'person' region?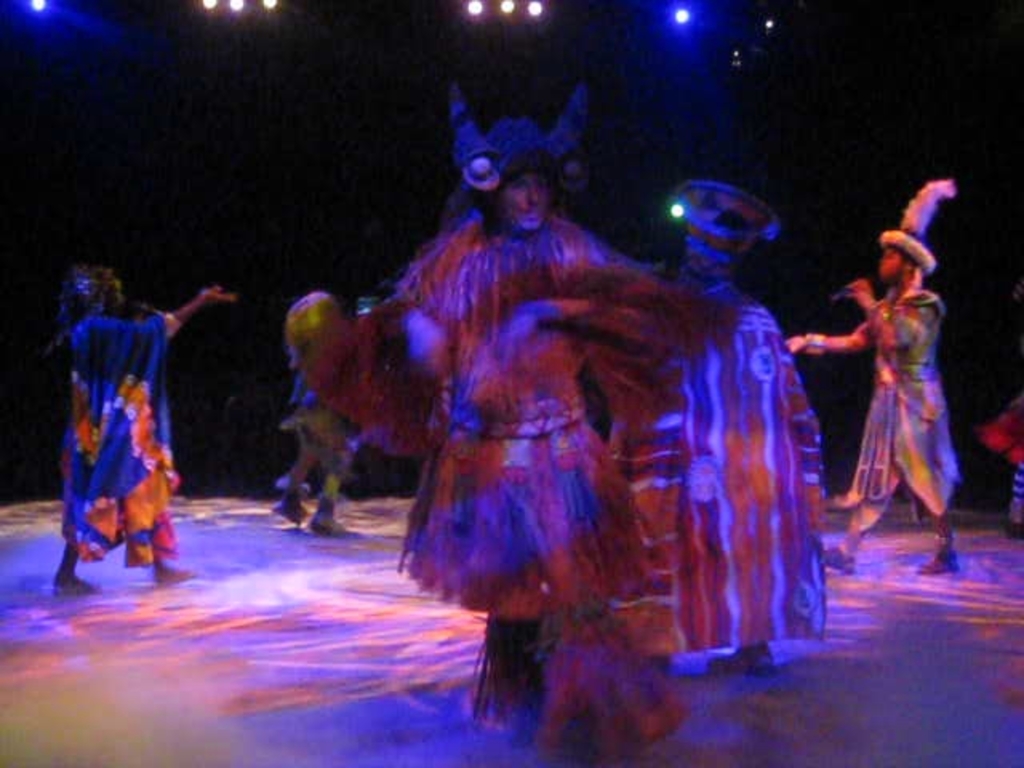
{"left": 672, "top": 181, "right": 829, "bottom": 670}
